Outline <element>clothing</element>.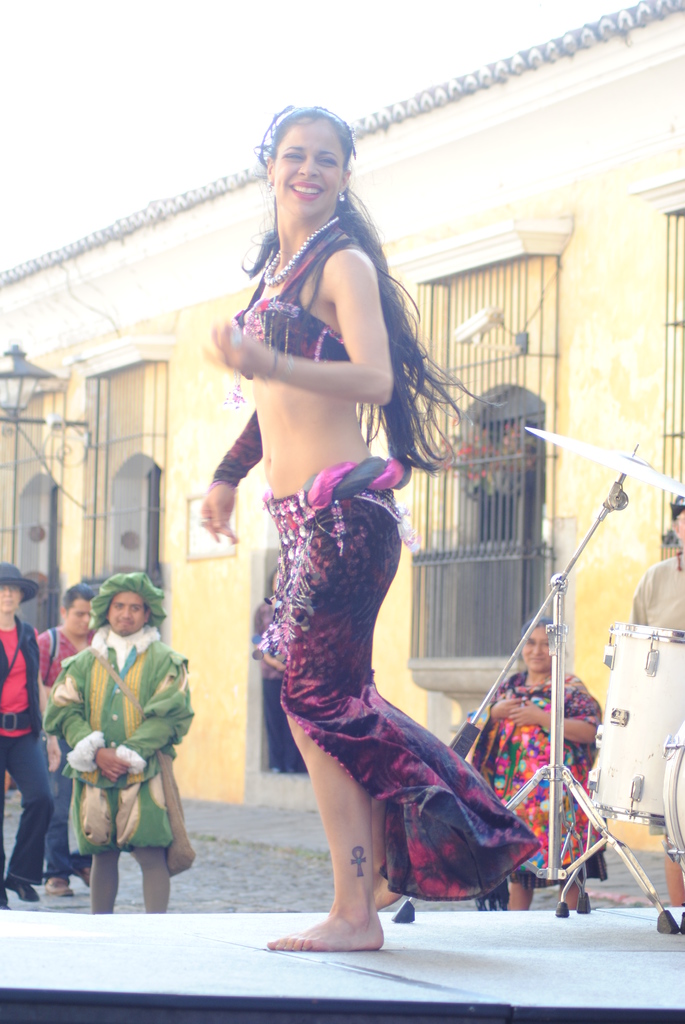
Outline: l=0, t=614, r=58, b=909.
